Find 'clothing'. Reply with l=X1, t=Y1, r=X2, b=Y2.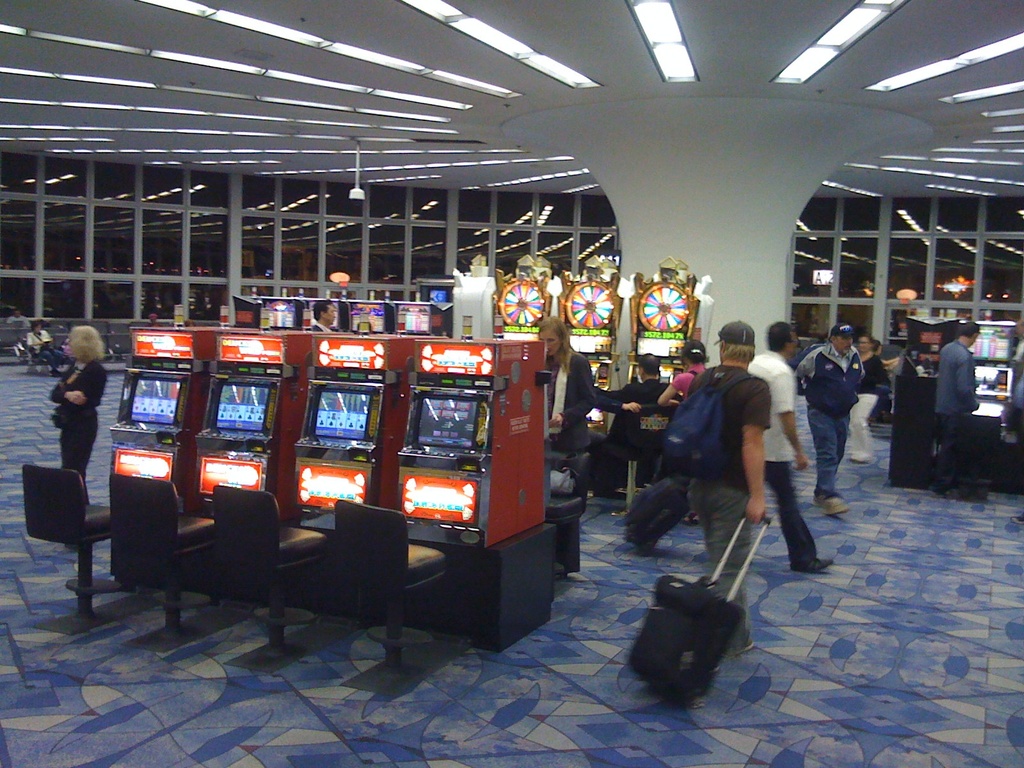
l=668, t=356, r=702, b=410.
